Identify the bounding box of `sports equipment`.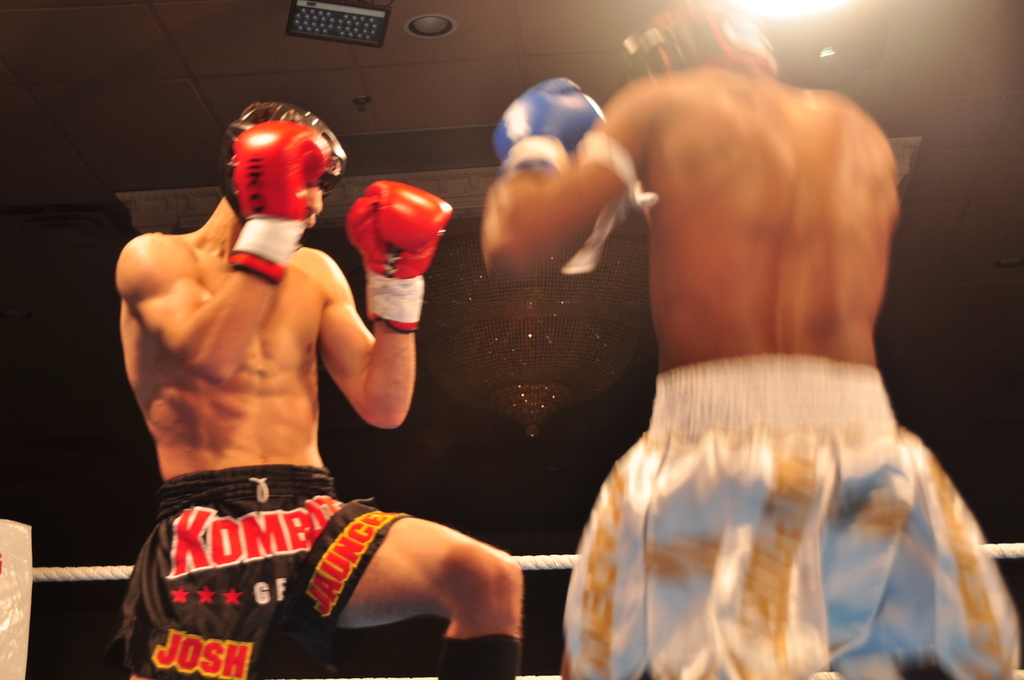
(487,75,609,177).
